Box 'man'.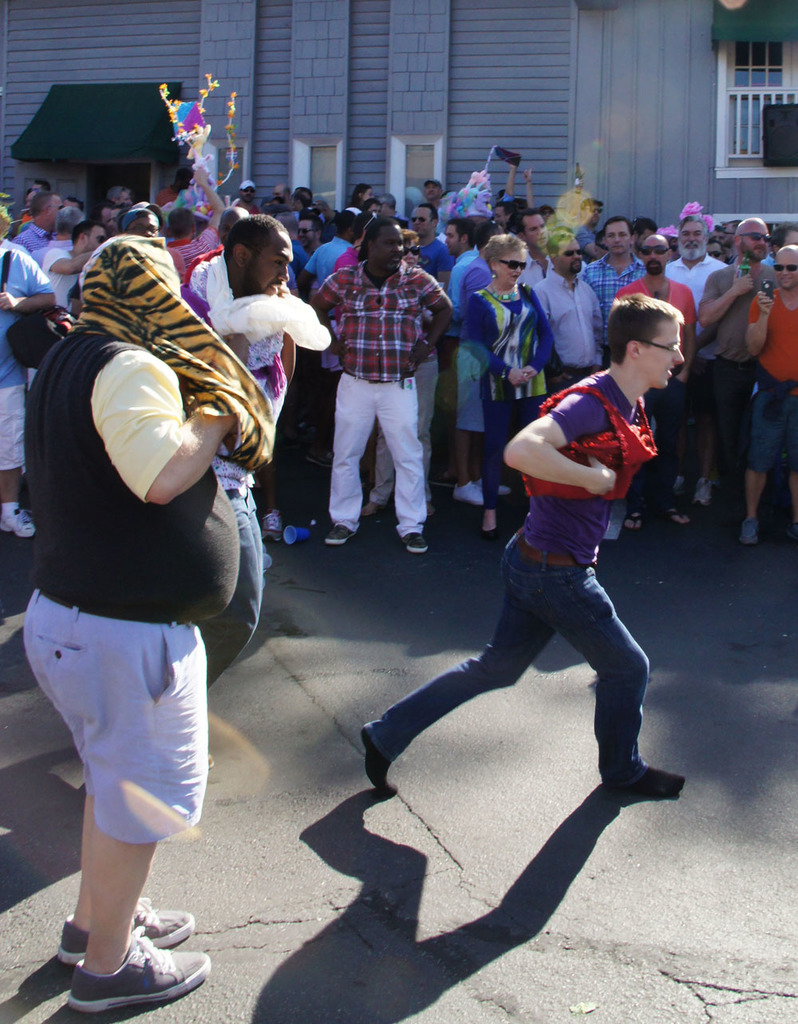
297,211,364,466.
